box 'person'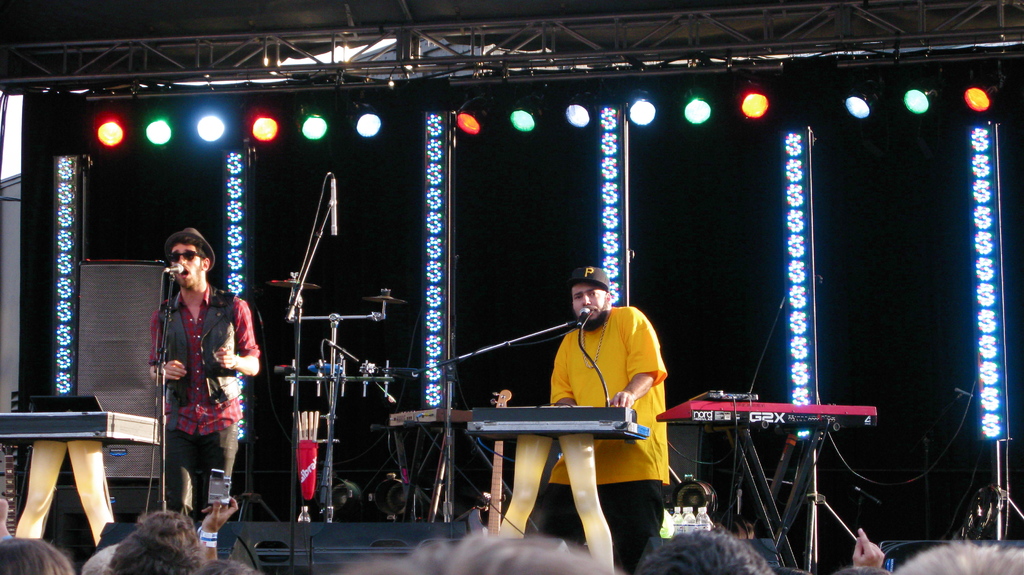
pyautogui.locateOnScreen(890, 530, 1021, 574)
